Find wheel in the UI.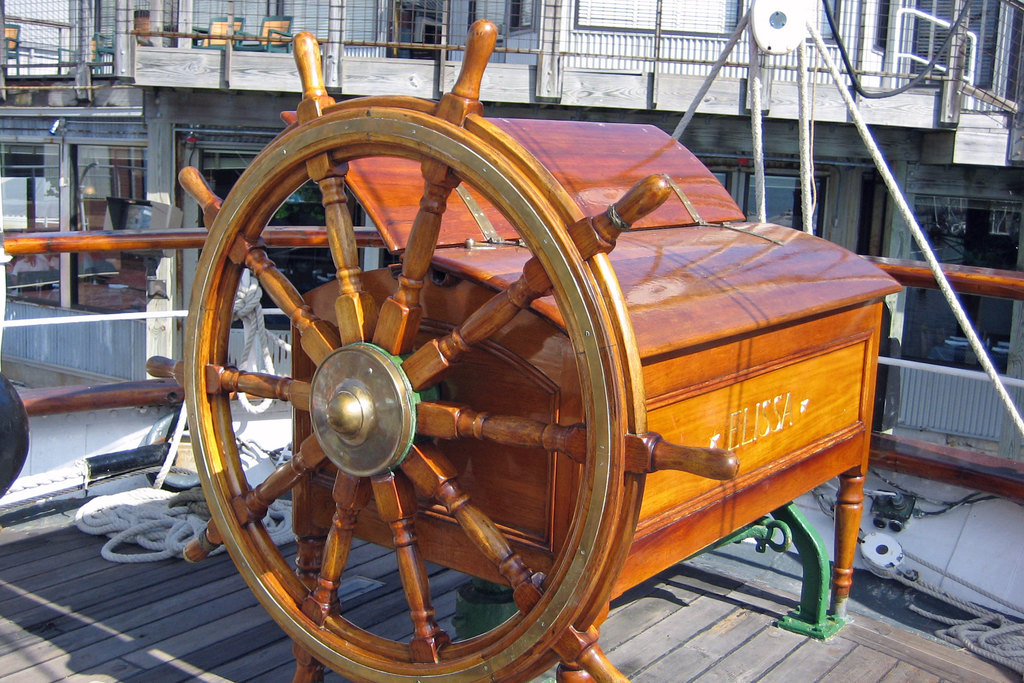
UI element at <region>141, 3, 747, 682</region>.
